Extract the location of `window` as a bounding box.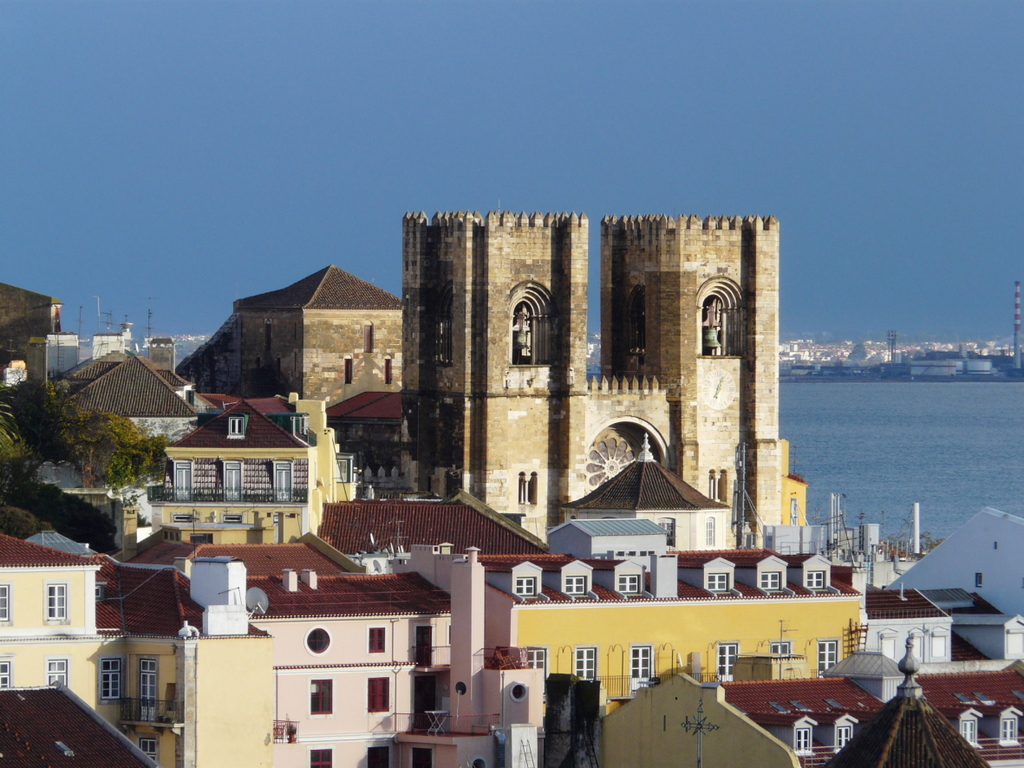
bbox=(910, 635, 924, 658).
